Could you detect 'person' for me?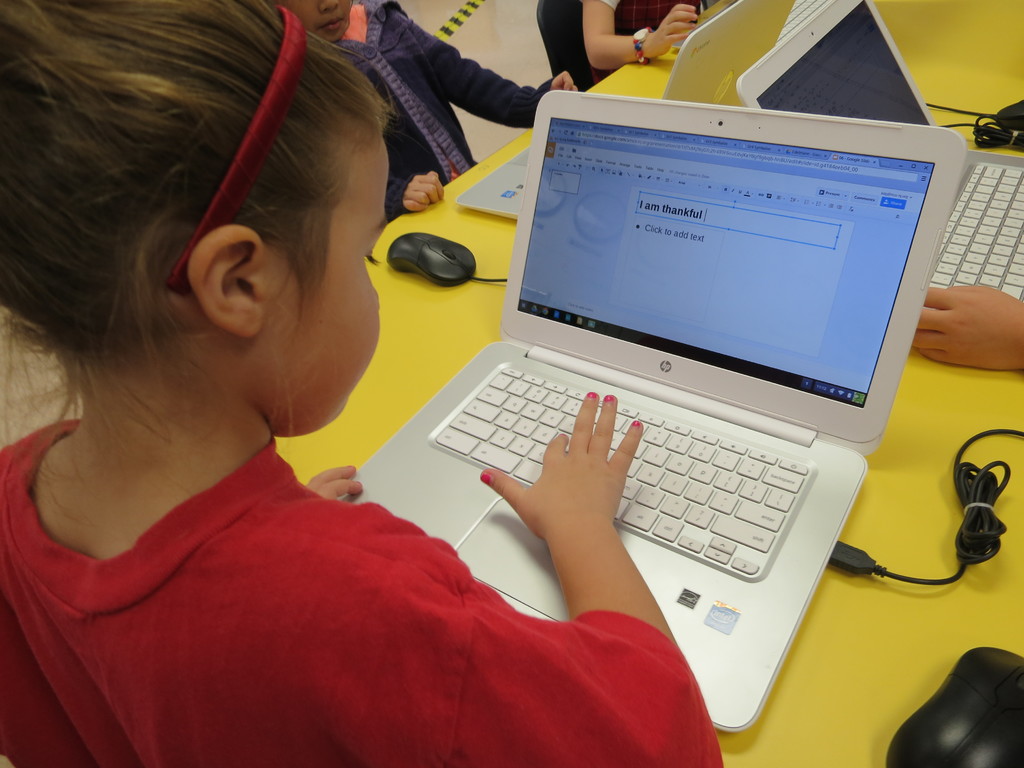
Detection result: detection(3, 0, 733, 765).
